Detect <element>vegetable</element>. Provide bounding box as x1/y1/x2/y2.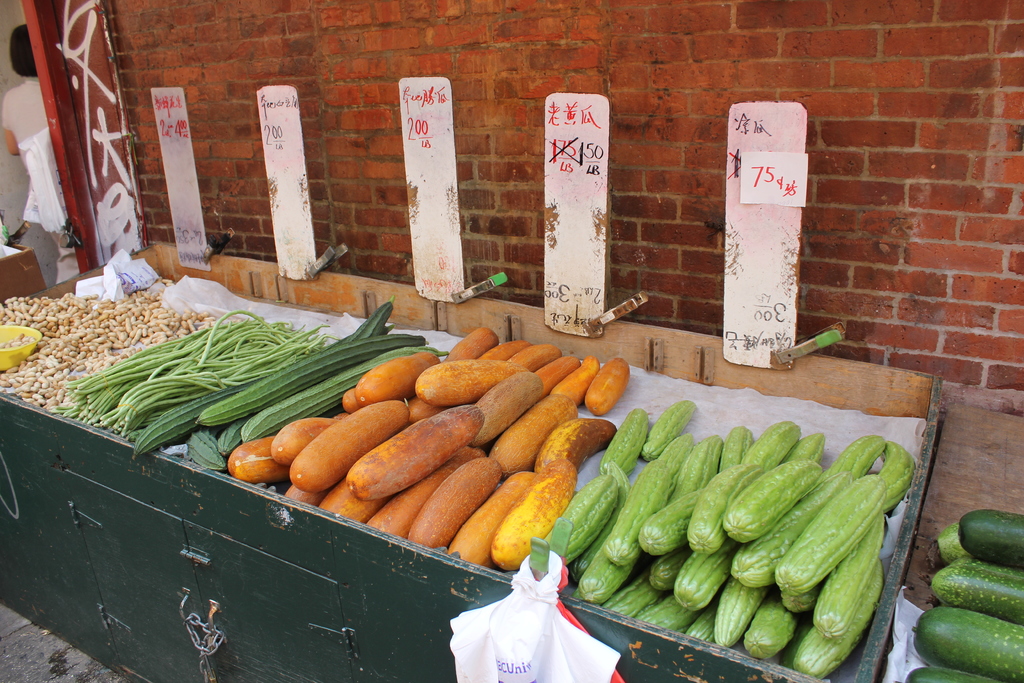
241/352/451/441.
